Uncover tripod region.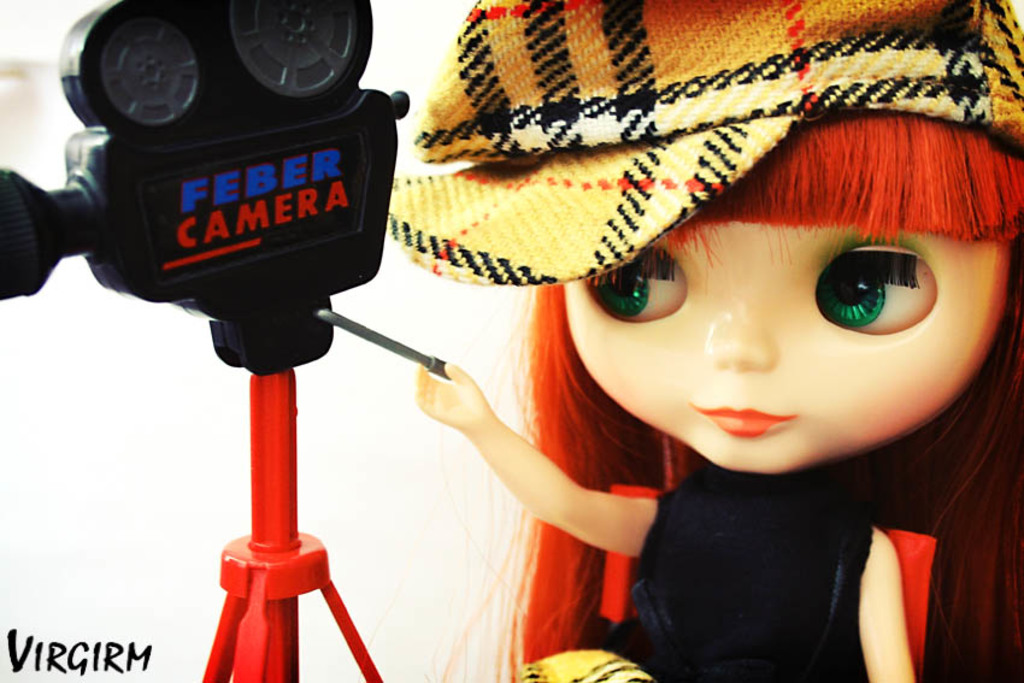
Uncovered: box(199, 372, 383, 682).
